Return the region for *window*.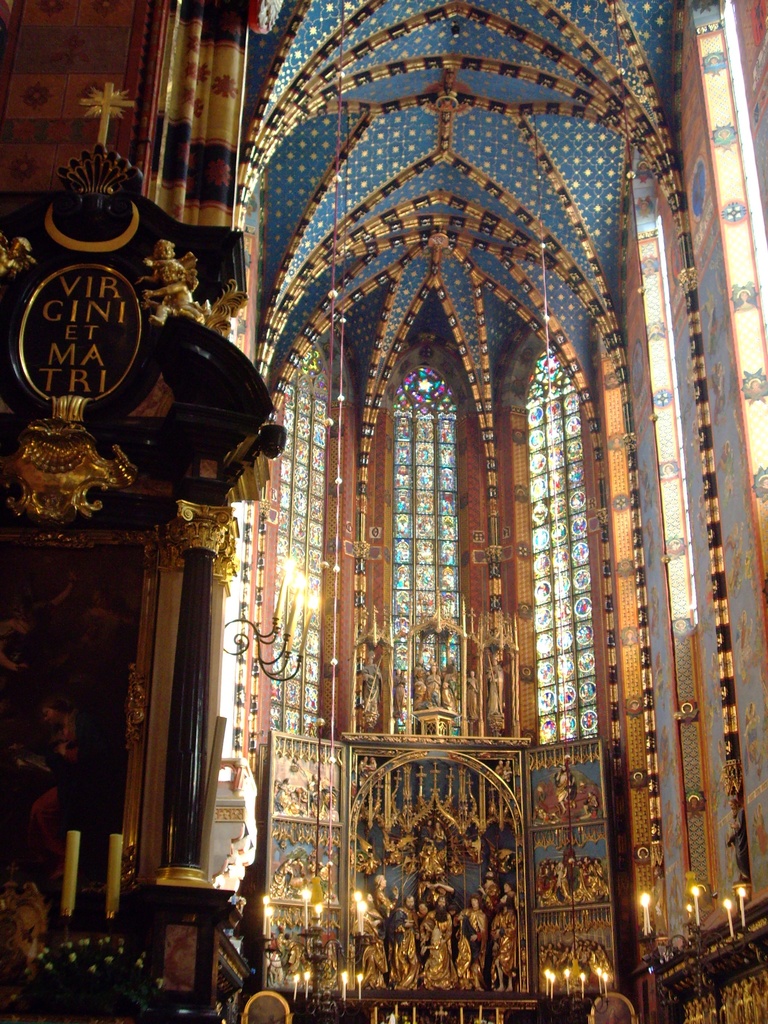
(left=381, top=342, right=473, bottom=755).
